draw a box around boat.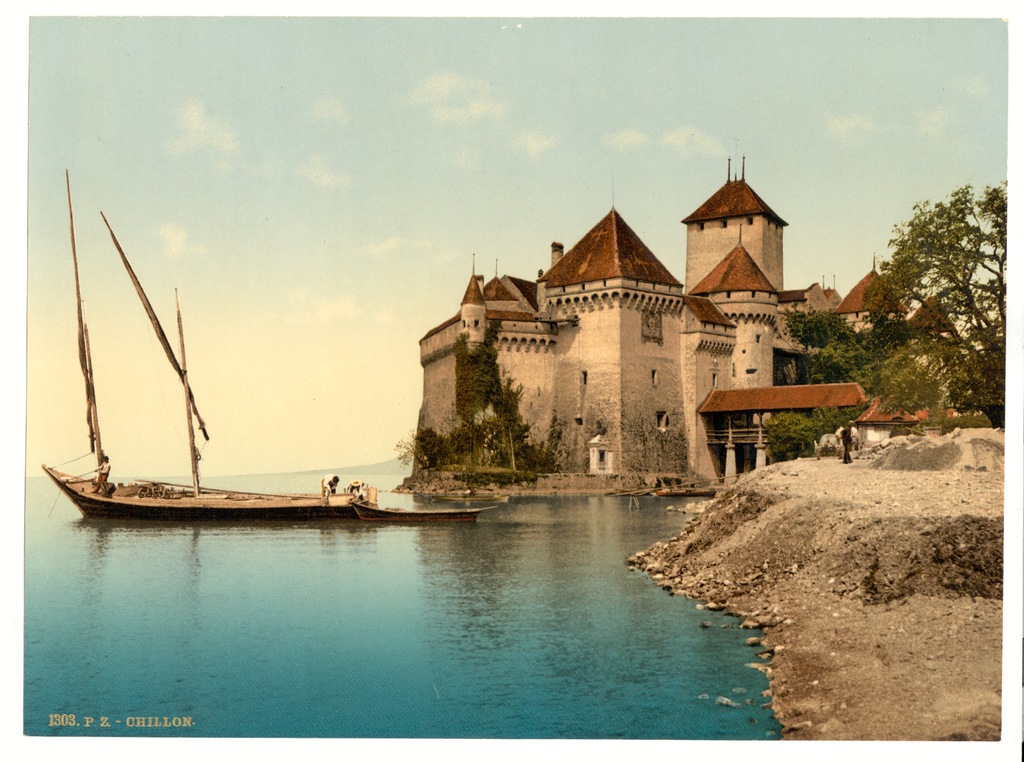
region(21, 217, 468, 533).
